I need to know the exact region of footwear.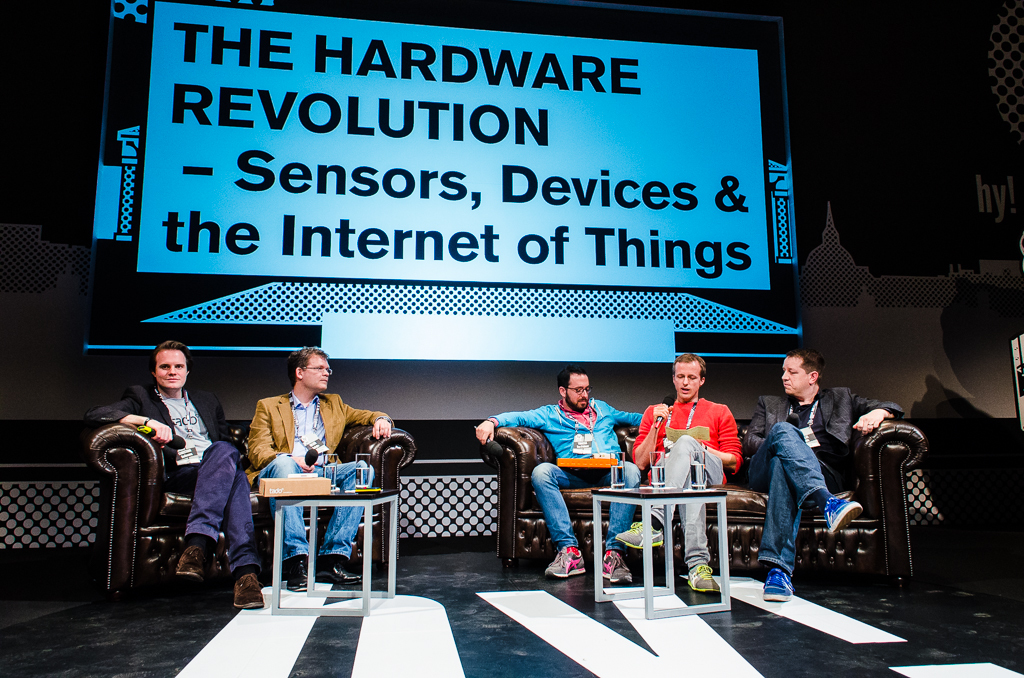
Region: region(612, 520, 664, 548).
